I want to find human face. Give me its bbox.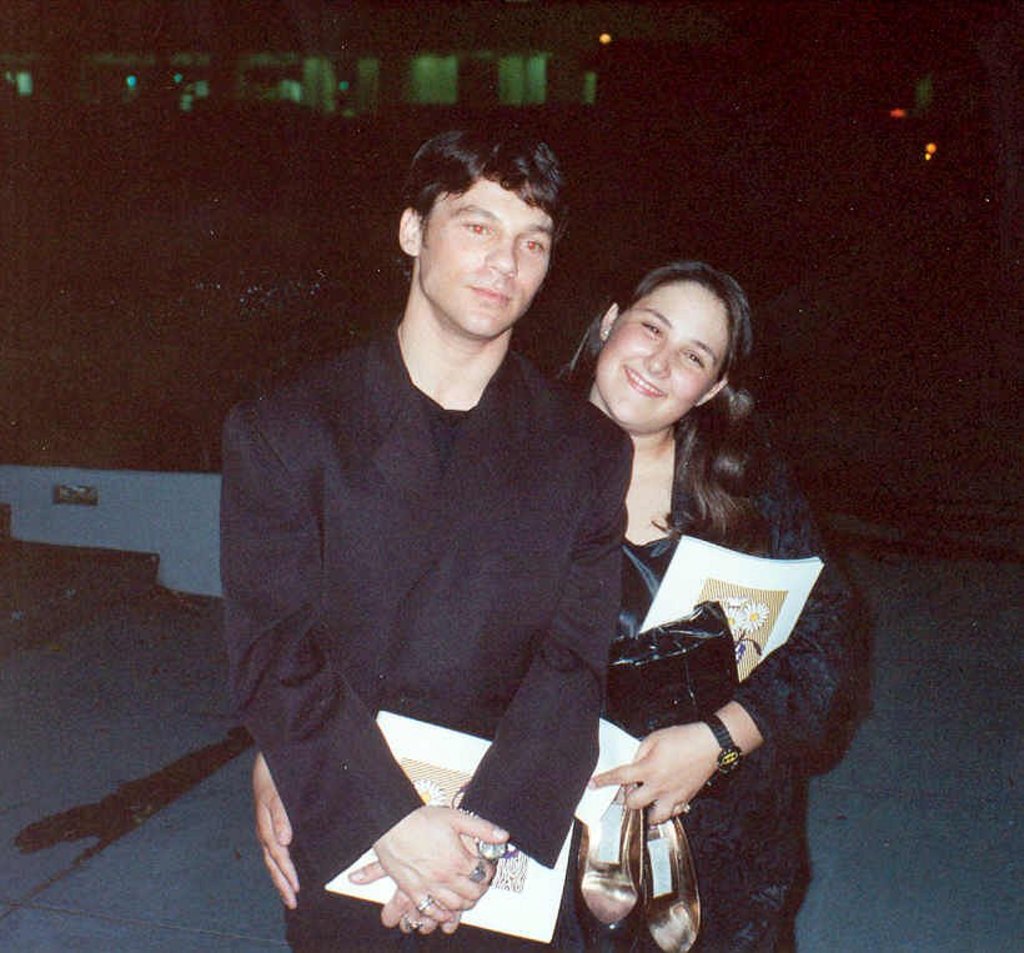
597/280/731/426.
